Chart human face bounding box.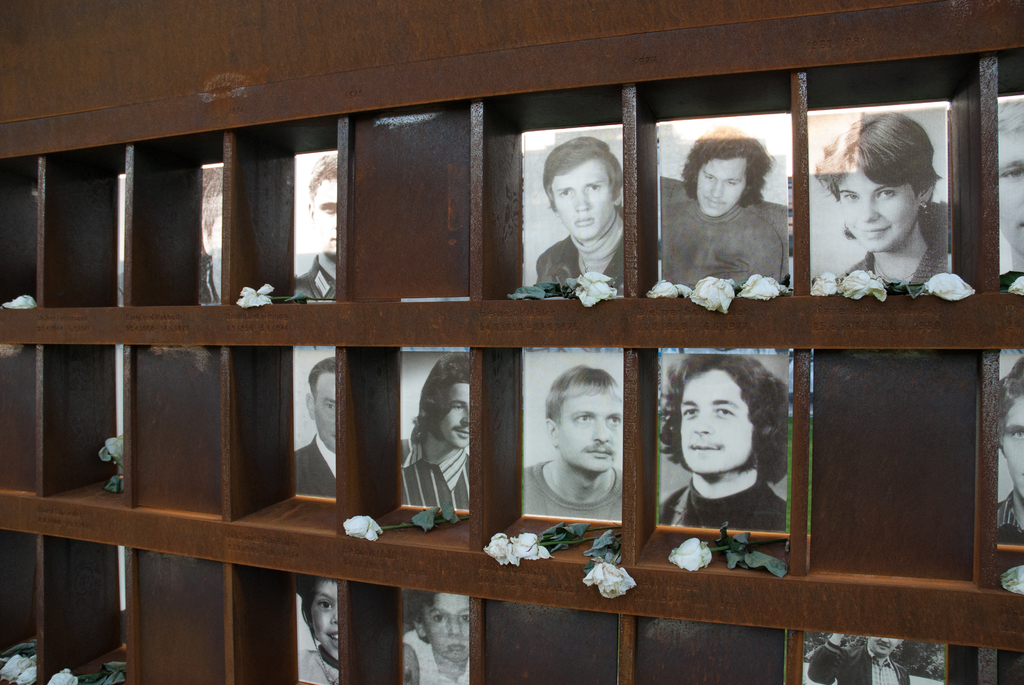
Charted: crop(426, 592, 473, 665).
